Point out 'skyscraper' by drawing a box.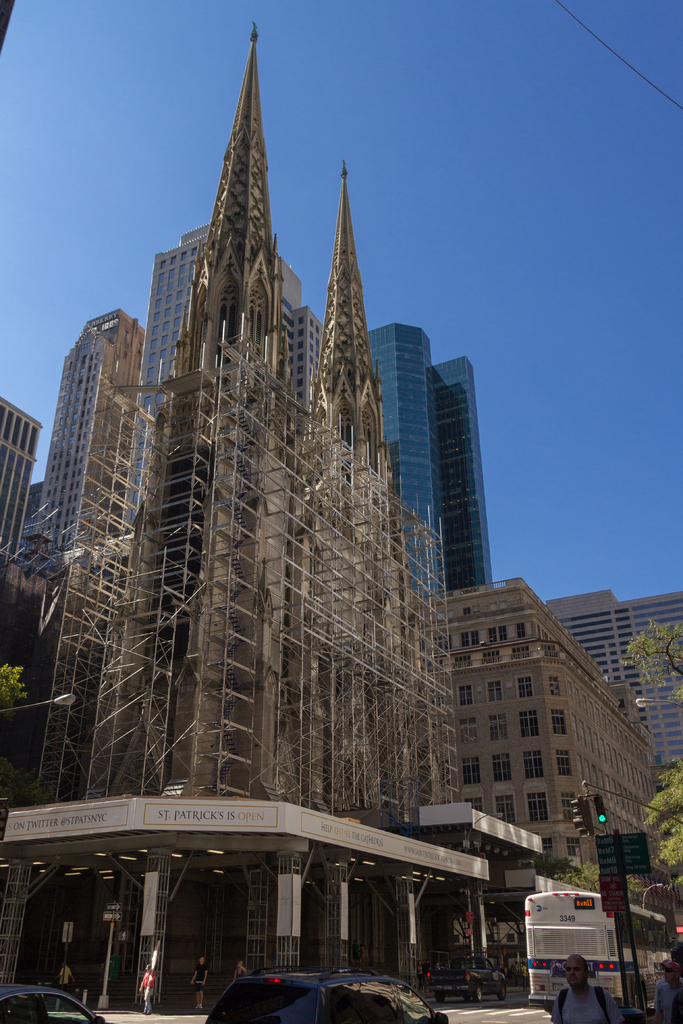
box=[363, 330, 491, 588].
